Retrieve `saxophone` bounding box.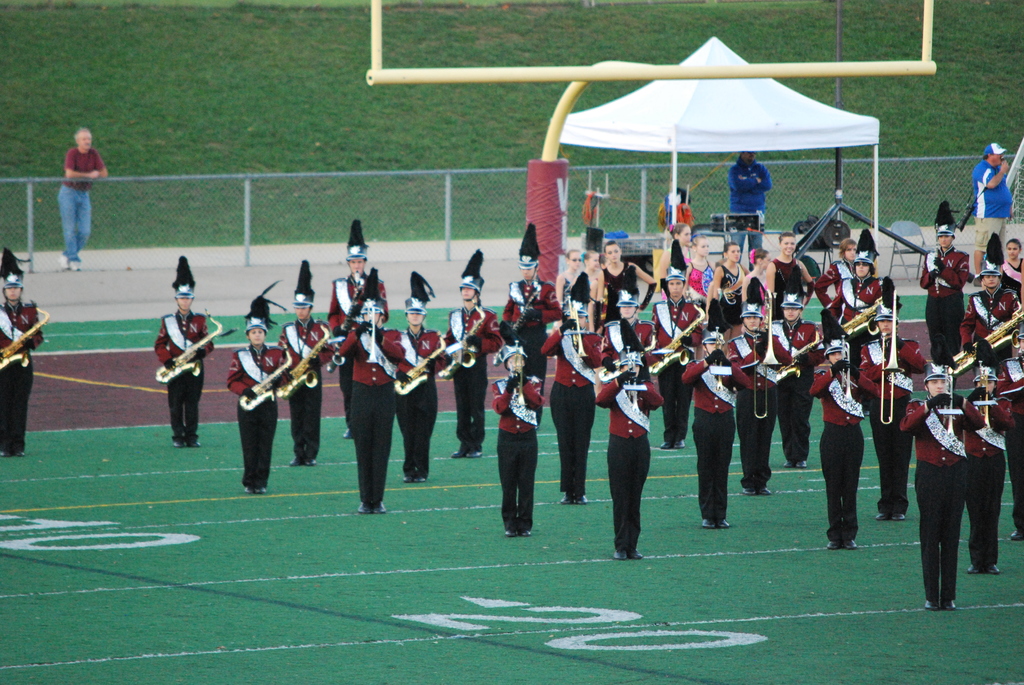
Bounding box: box=[774, 322, 823, 386].
